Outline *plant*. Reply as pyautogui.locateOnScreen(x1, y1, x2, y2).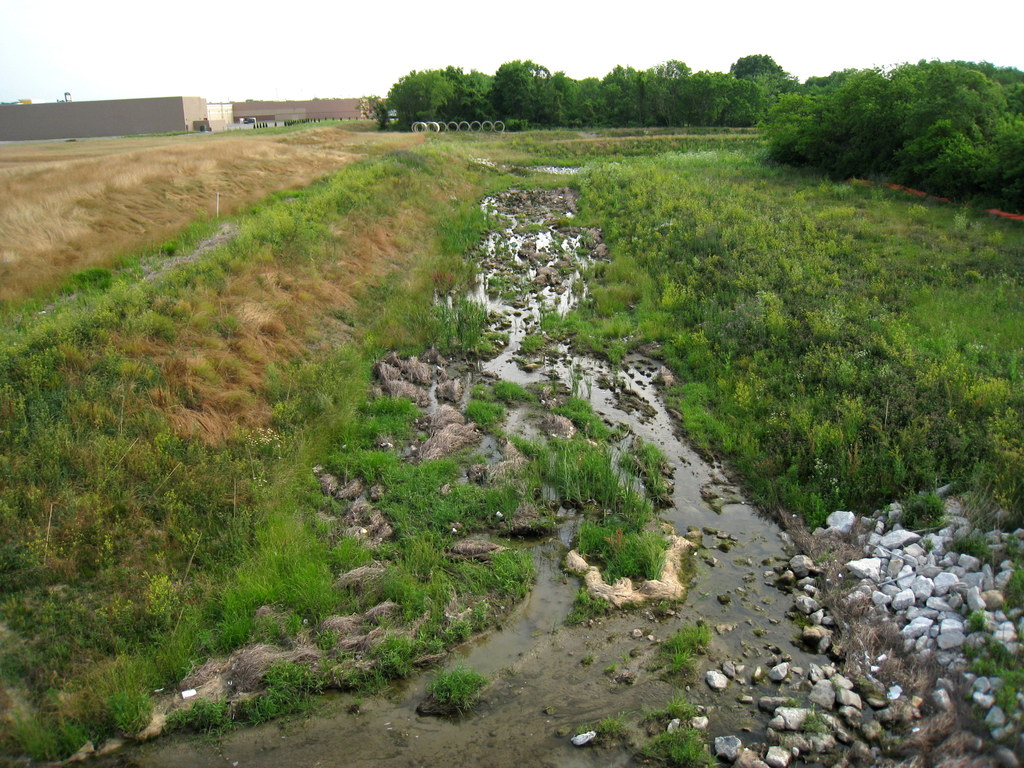
pyautogui.locateOnScreen(152, 433, 186, 466).
